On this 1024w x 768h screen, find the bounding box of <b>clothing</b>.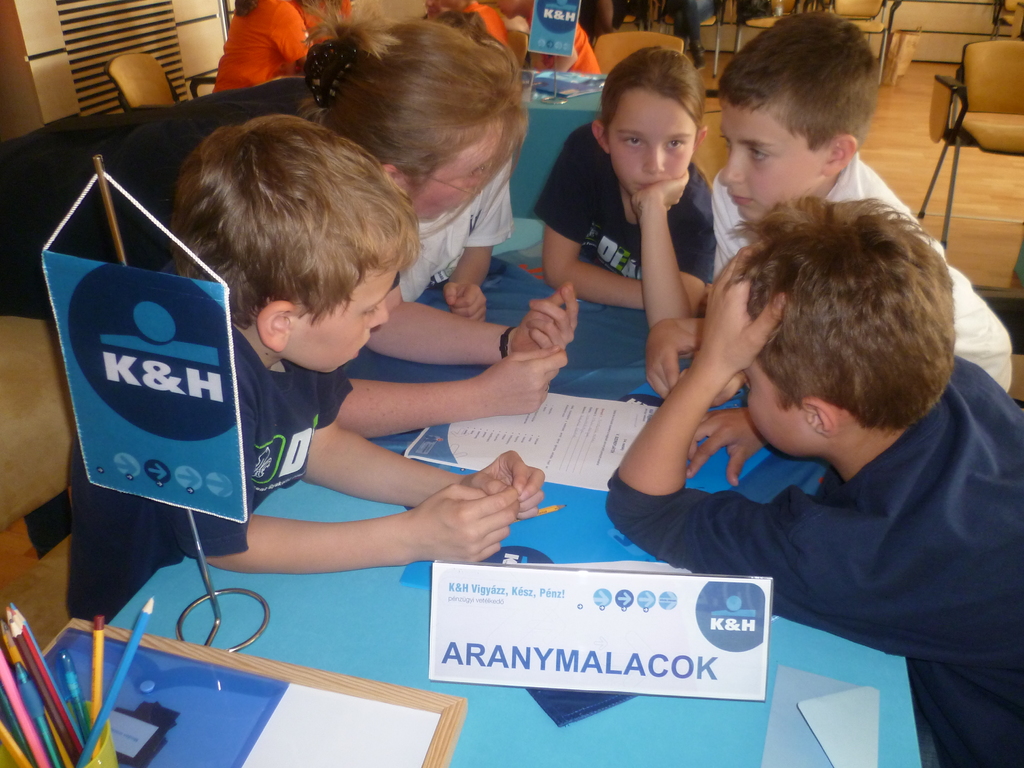
Bounding box: (714,148,1012,392).
